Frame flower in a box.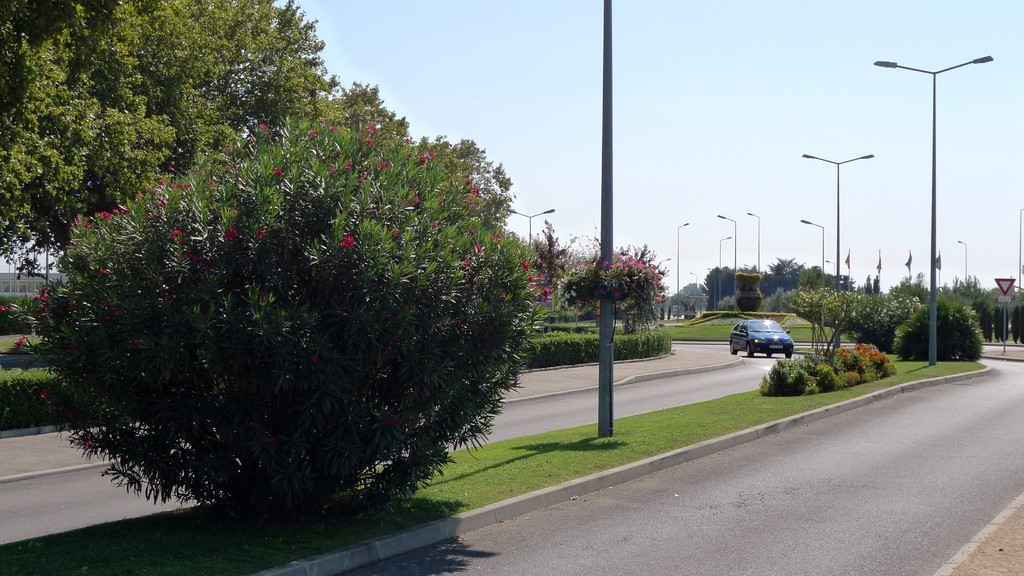
(519,259,538,278).
